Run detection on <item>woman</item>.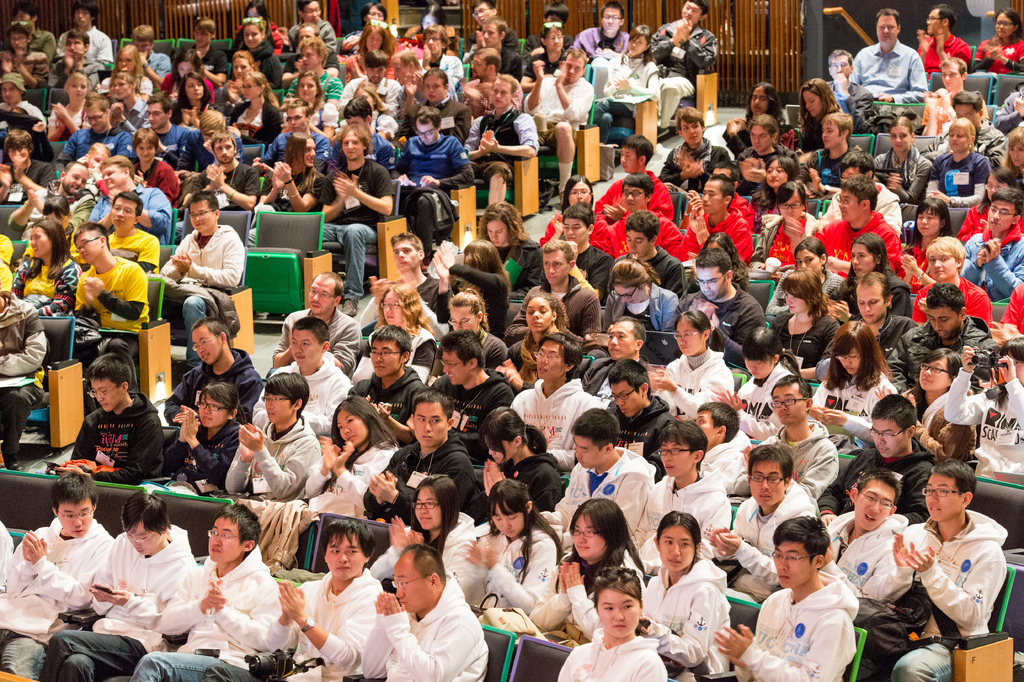
Result: bbox=[789, 74, 847, 170].
